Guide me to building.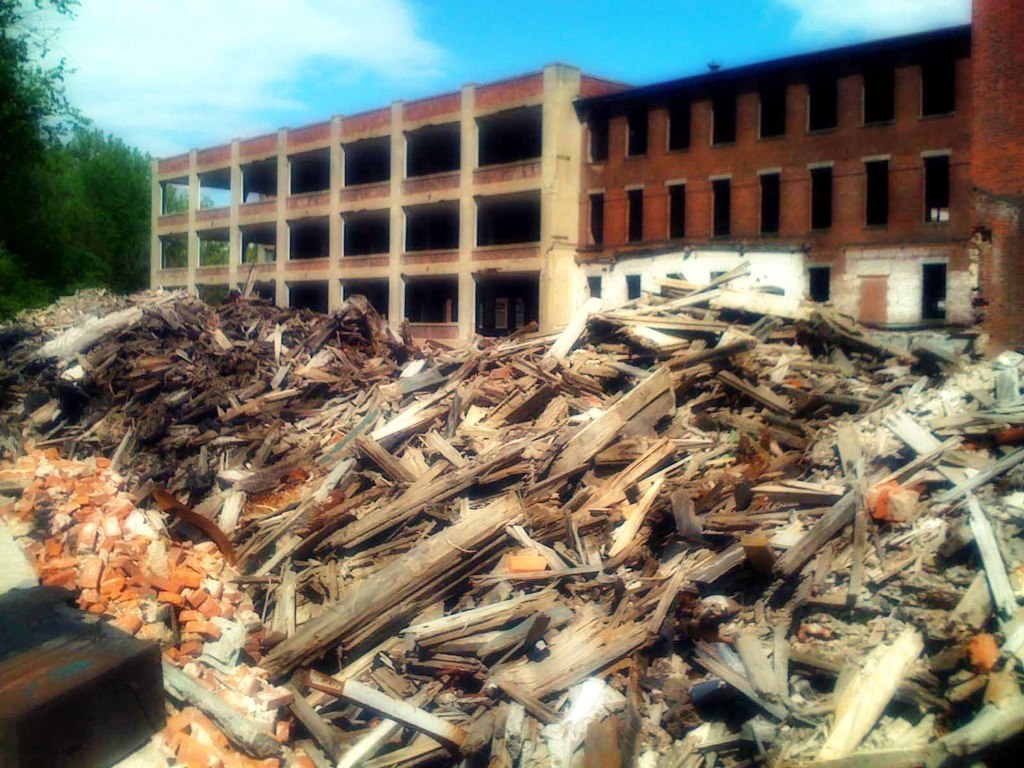
Guidance: <bbox>150, 66, 637, 353</bbox>.
